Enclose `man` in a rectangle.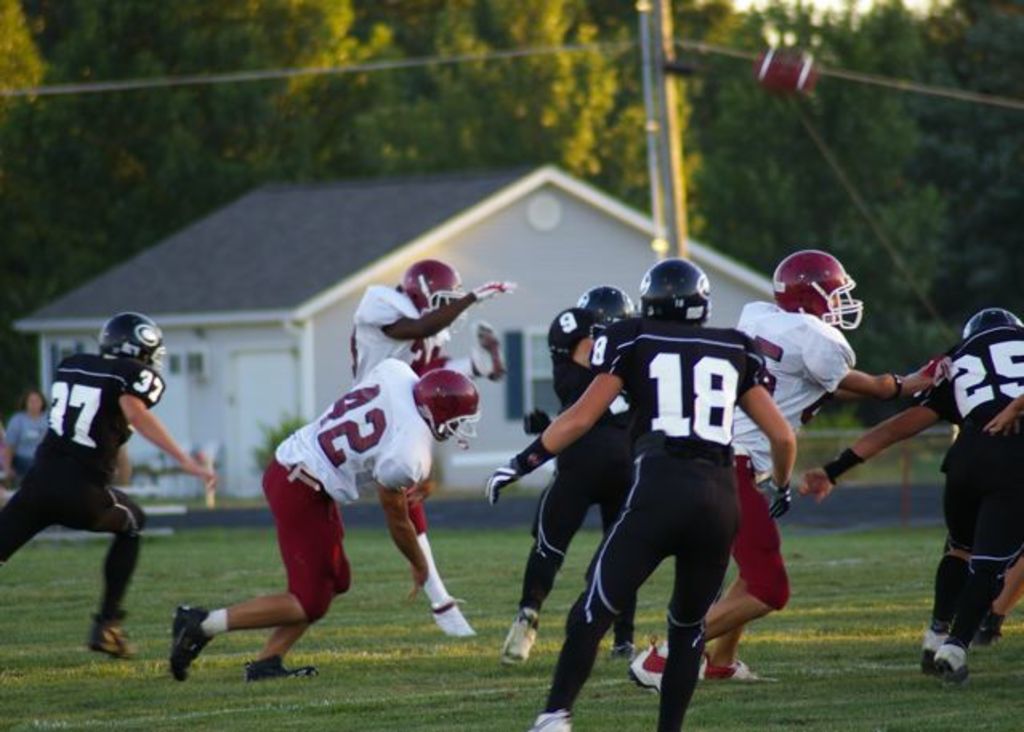
BBox(623, 250, 934, 698).
